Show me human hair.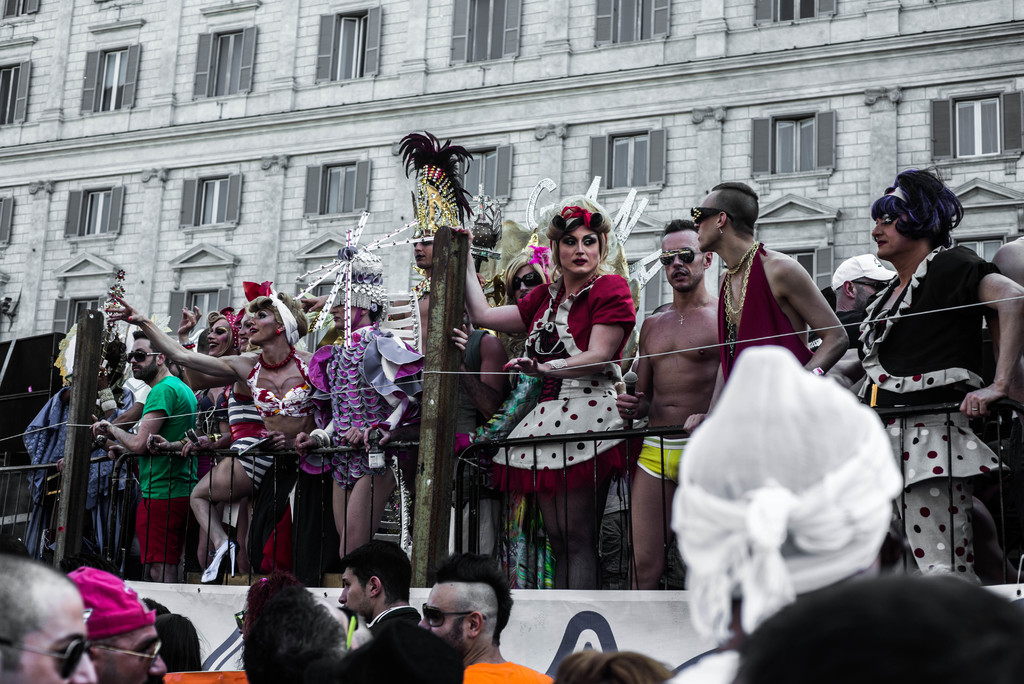
human hair is here: rect(244, 572, 306, 626).
